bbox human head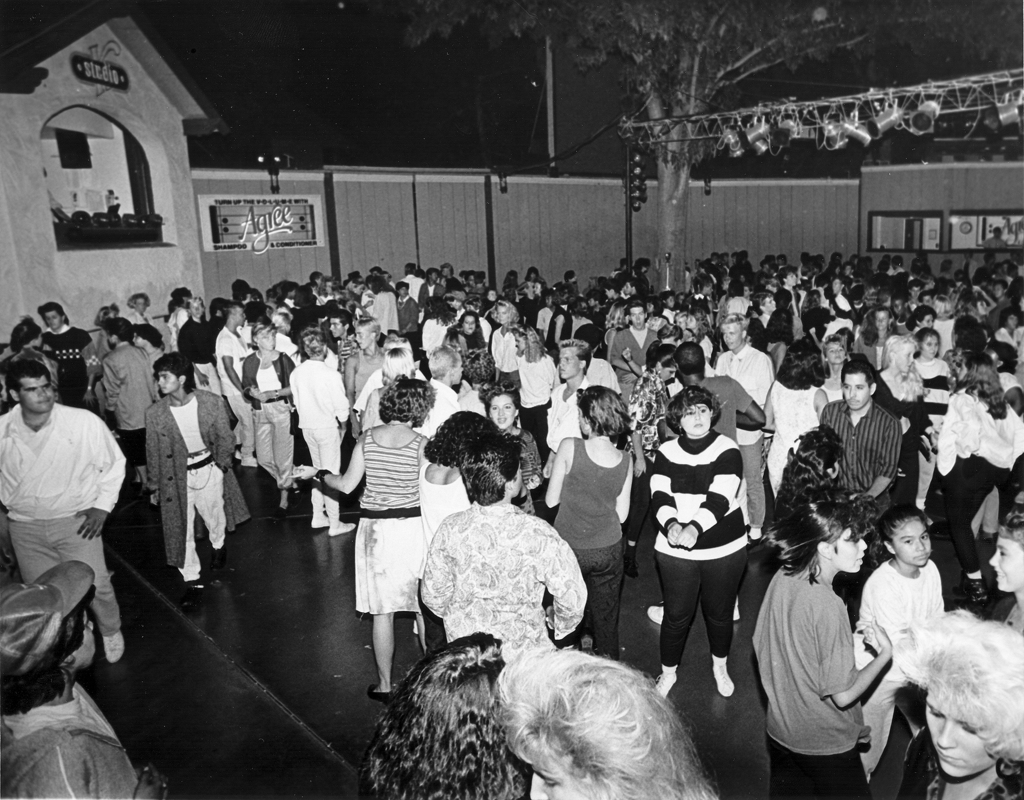
40/304/65/329
